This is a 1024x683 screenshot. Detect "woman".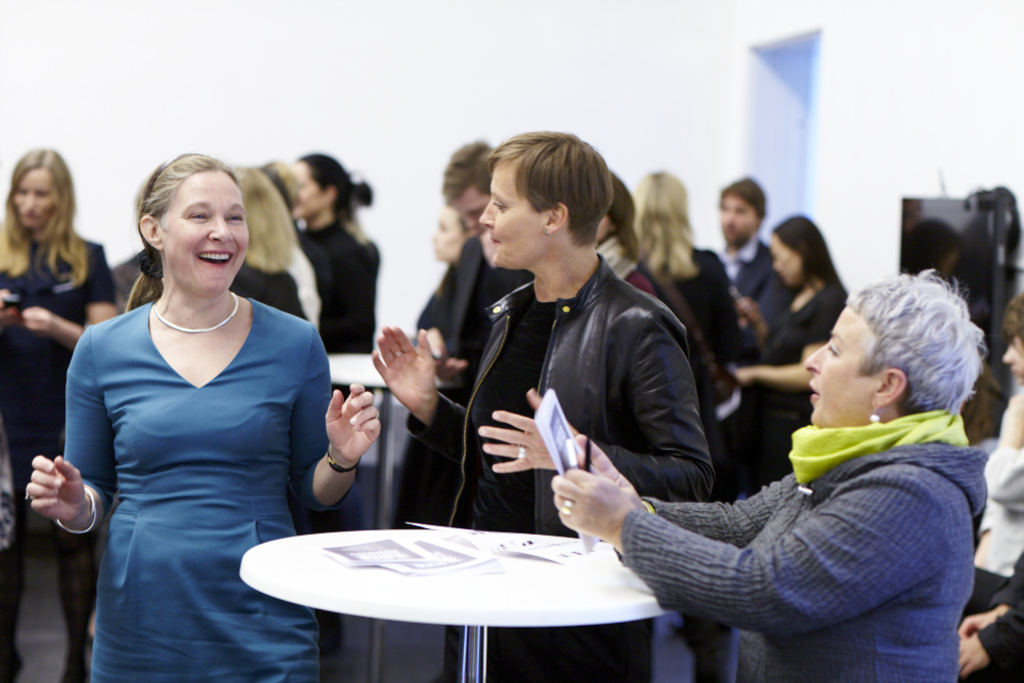
(left=368, top=131, right=717, bottom=682).
